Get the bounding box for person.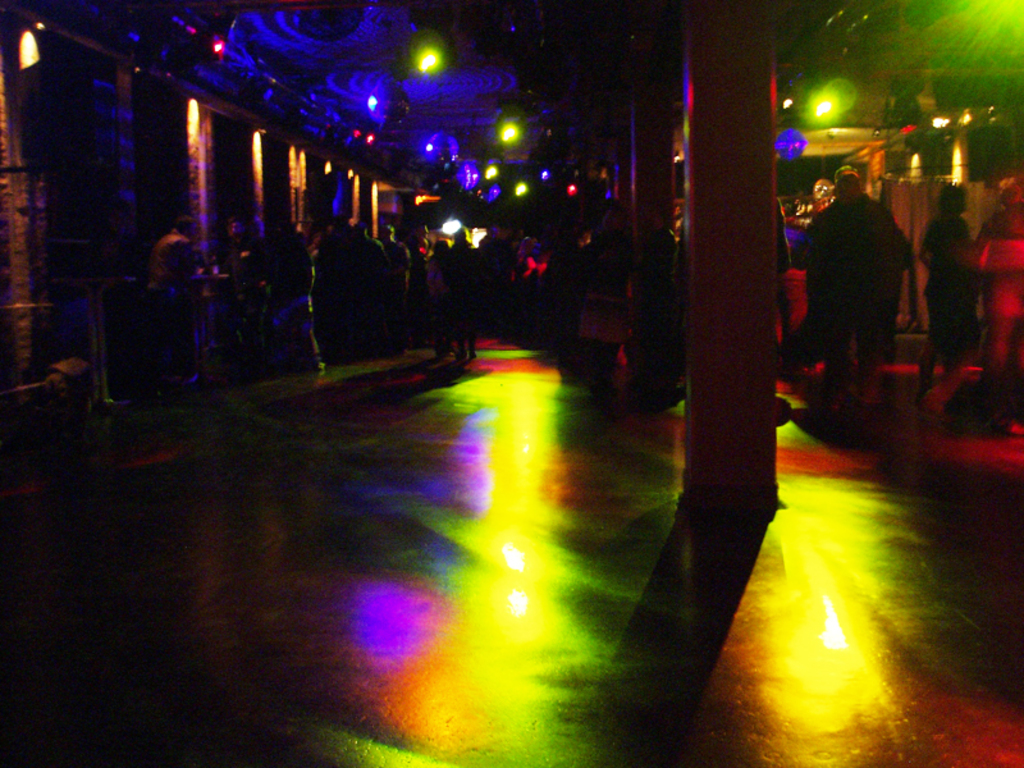
locate(799, 157, 913, 407).
